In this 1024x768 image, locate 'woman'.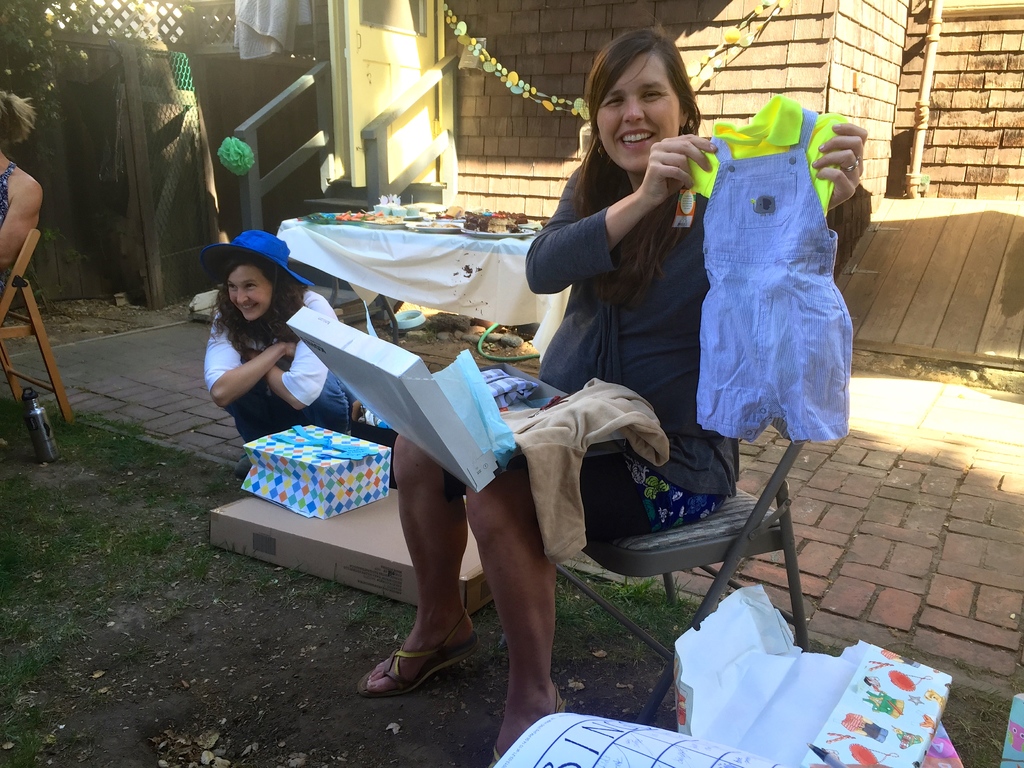
Bounding box: x1=0, y1=89, x2=44, y2=307.
